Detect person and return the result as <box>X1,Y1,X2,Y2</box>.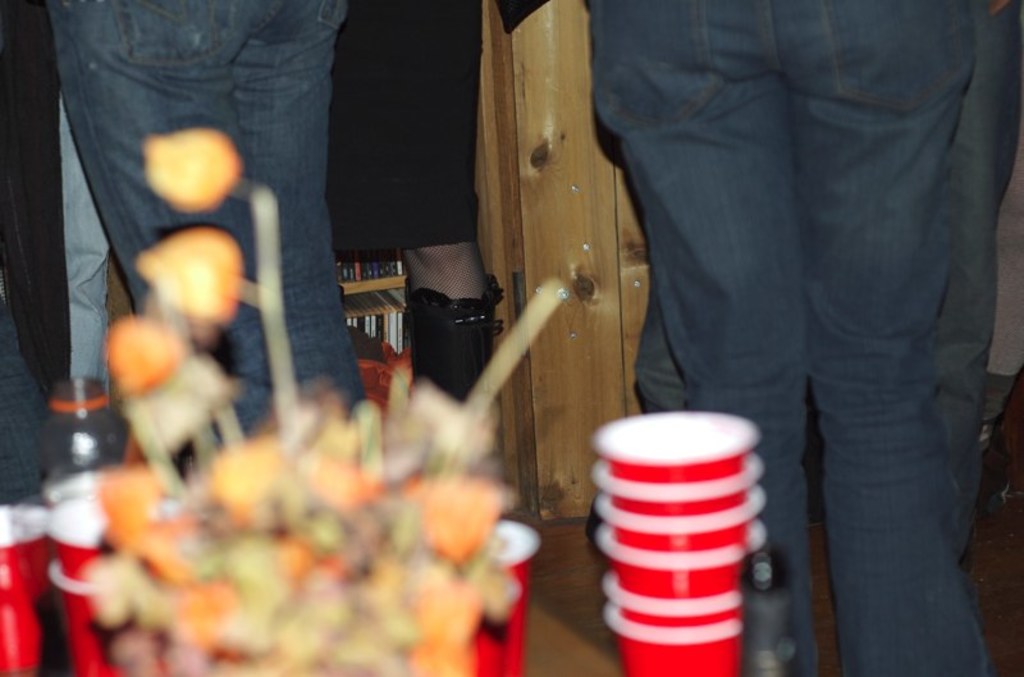
<box>0,0,72,506</box>.
